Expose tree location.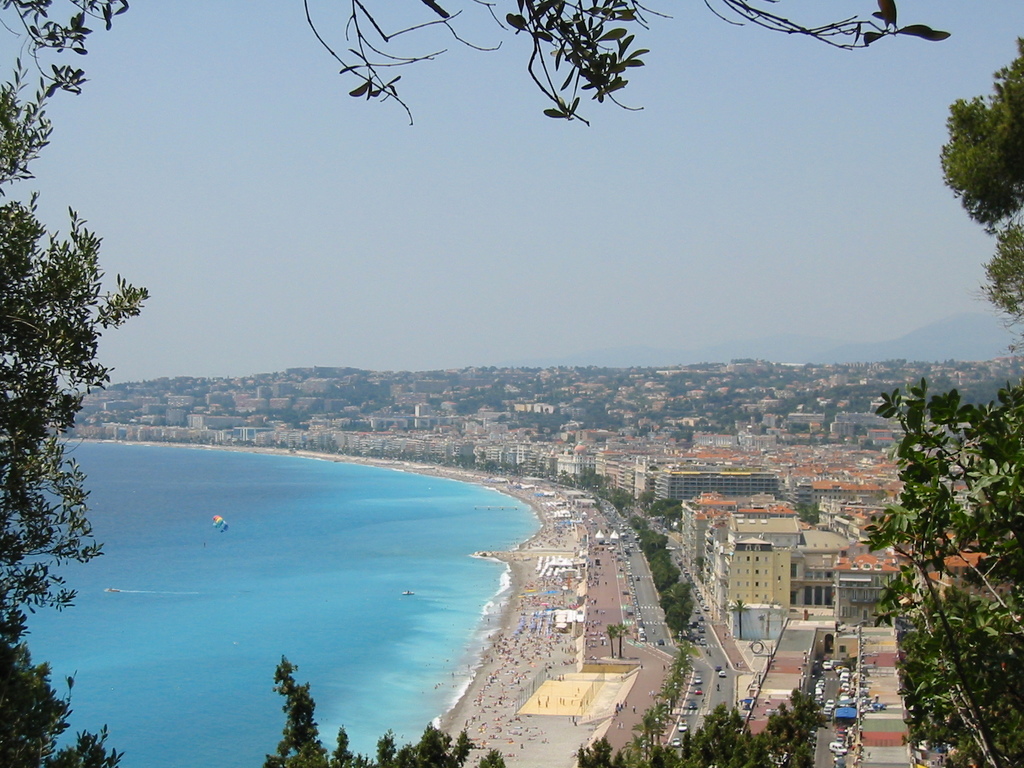
Exposed at 573:696:828:767.
